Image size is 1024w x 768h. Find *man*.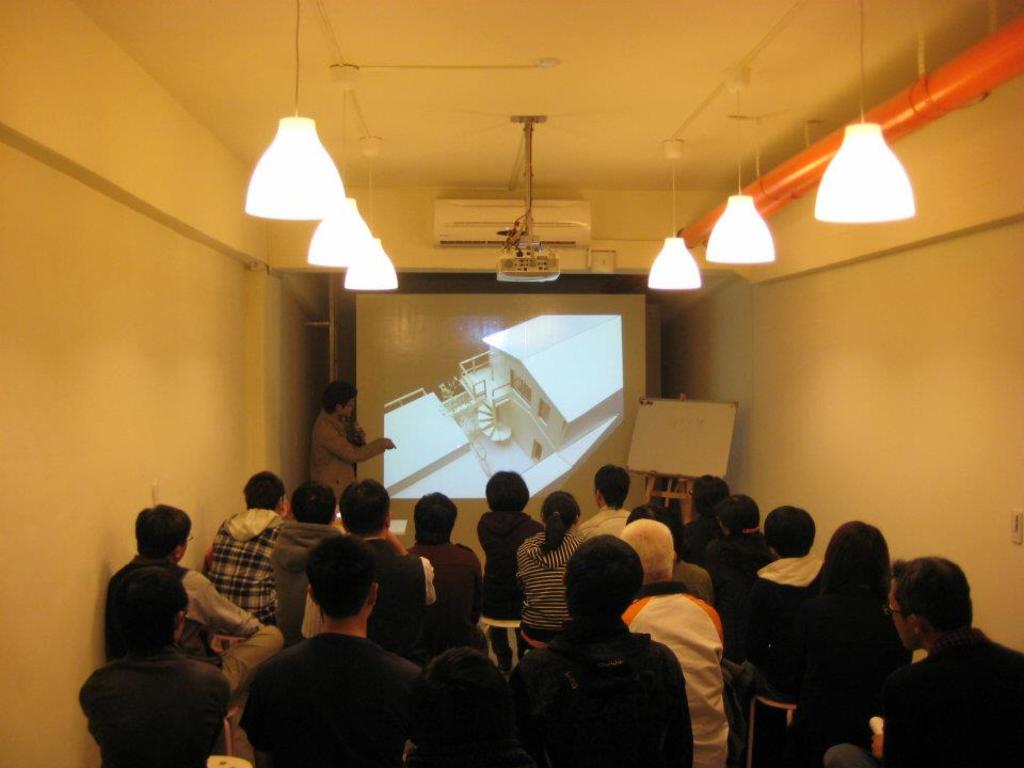
bbox(235, 537, 423, 767).
